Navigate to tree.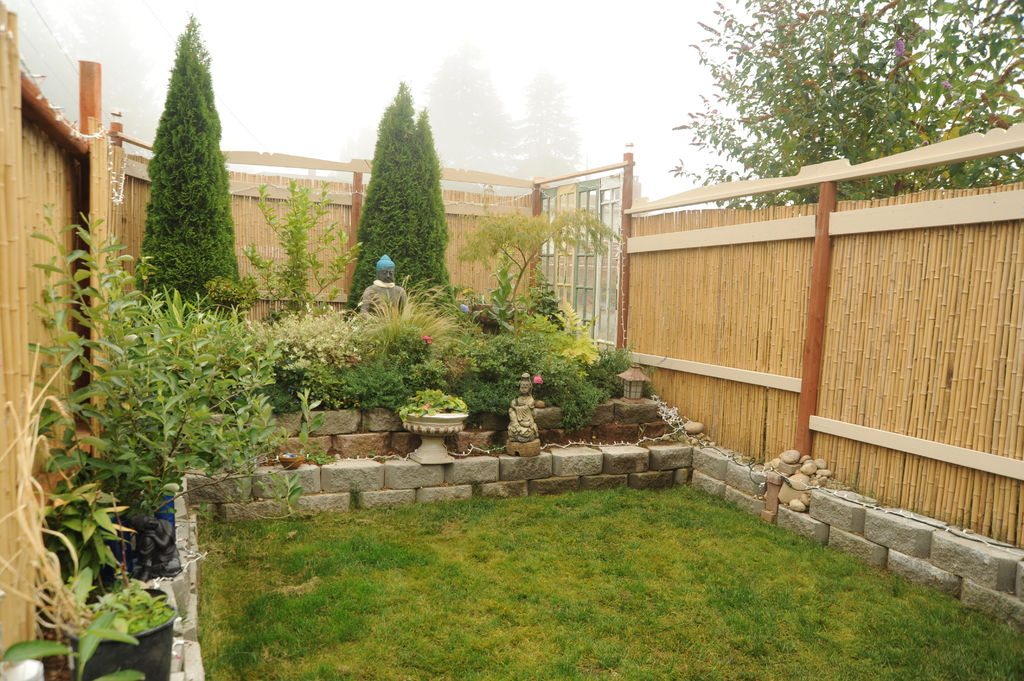
Navigation target: box=[668, 0, 1023, 213].
